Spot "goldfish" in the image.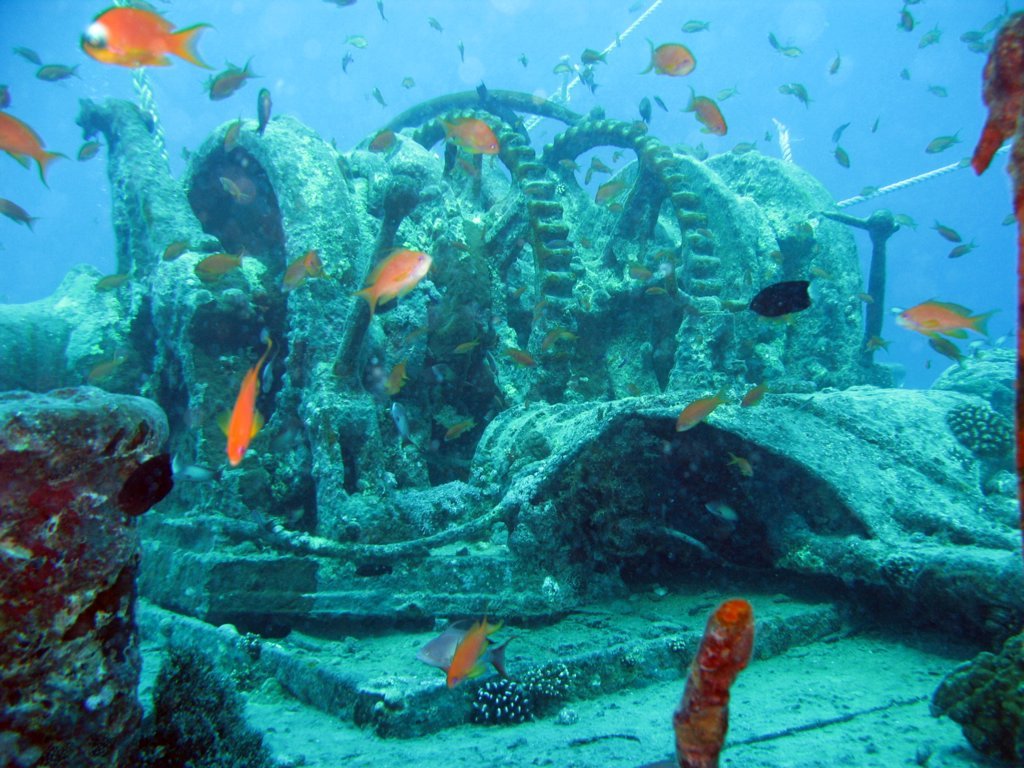
"goldfish" found at 960, 31, 980, 43.
